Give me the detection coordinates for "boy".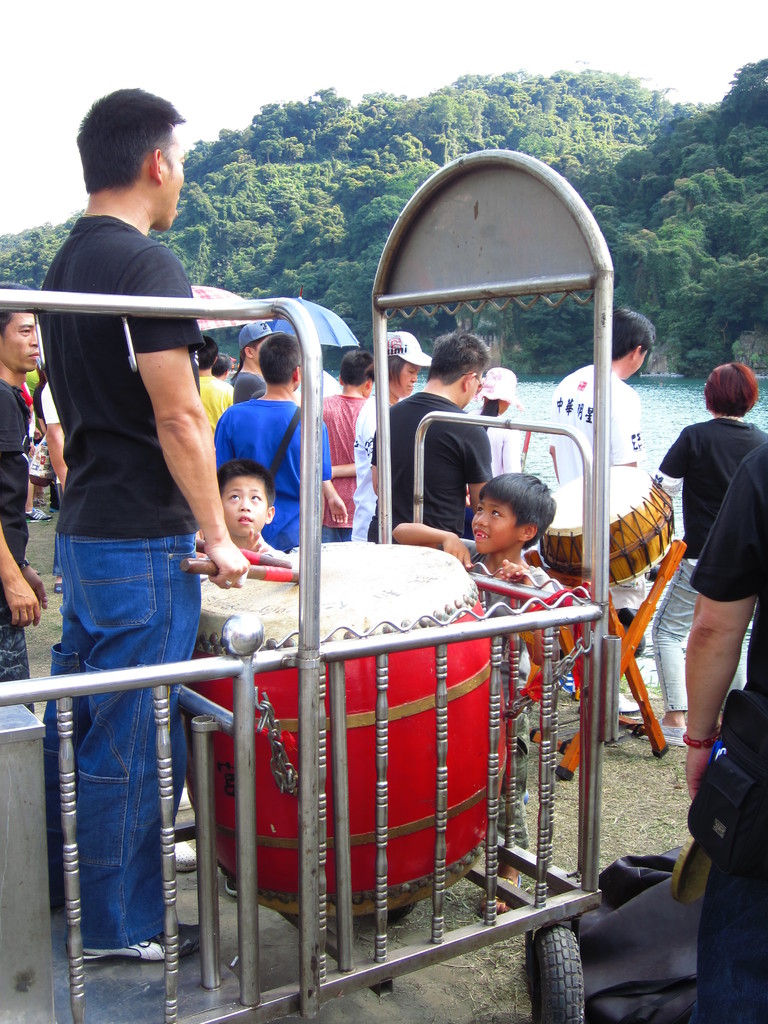
bbox=[390, 472, 553, 916].
